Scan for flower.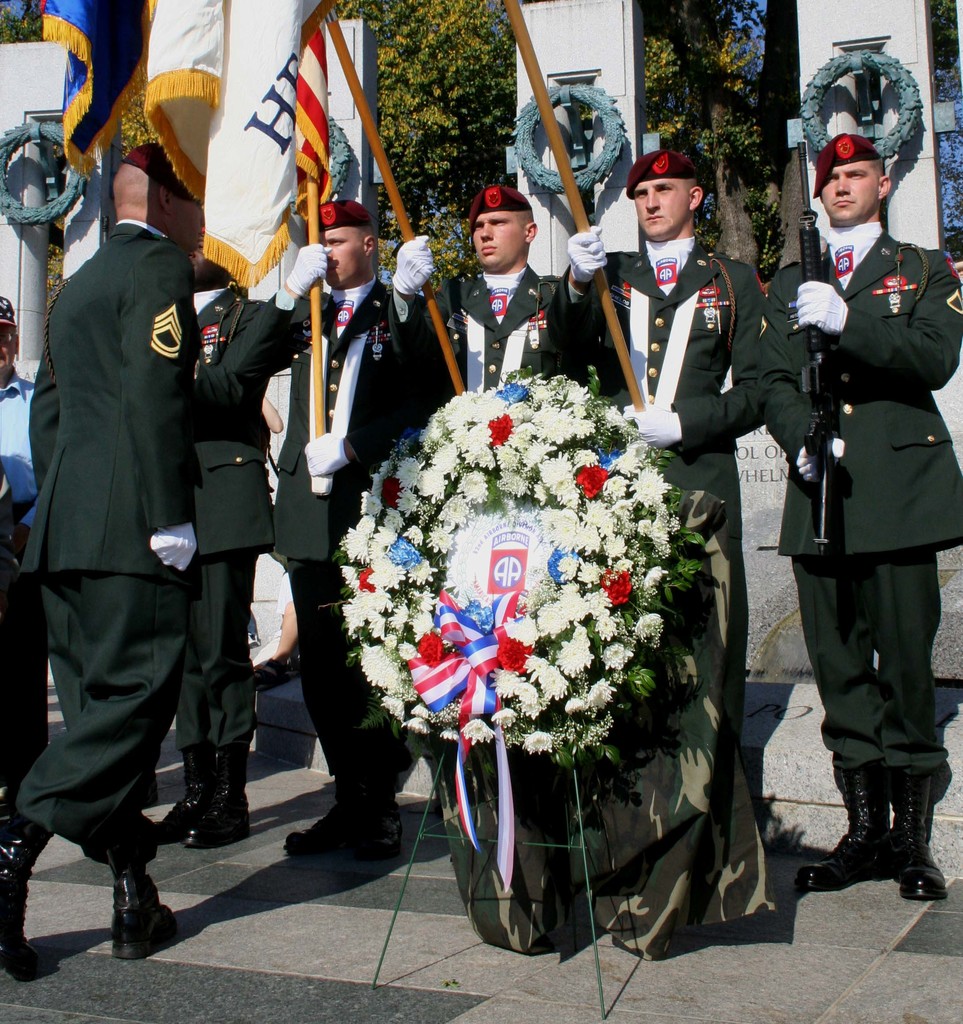
Scan result: locate(600, 572, 635, 607).
